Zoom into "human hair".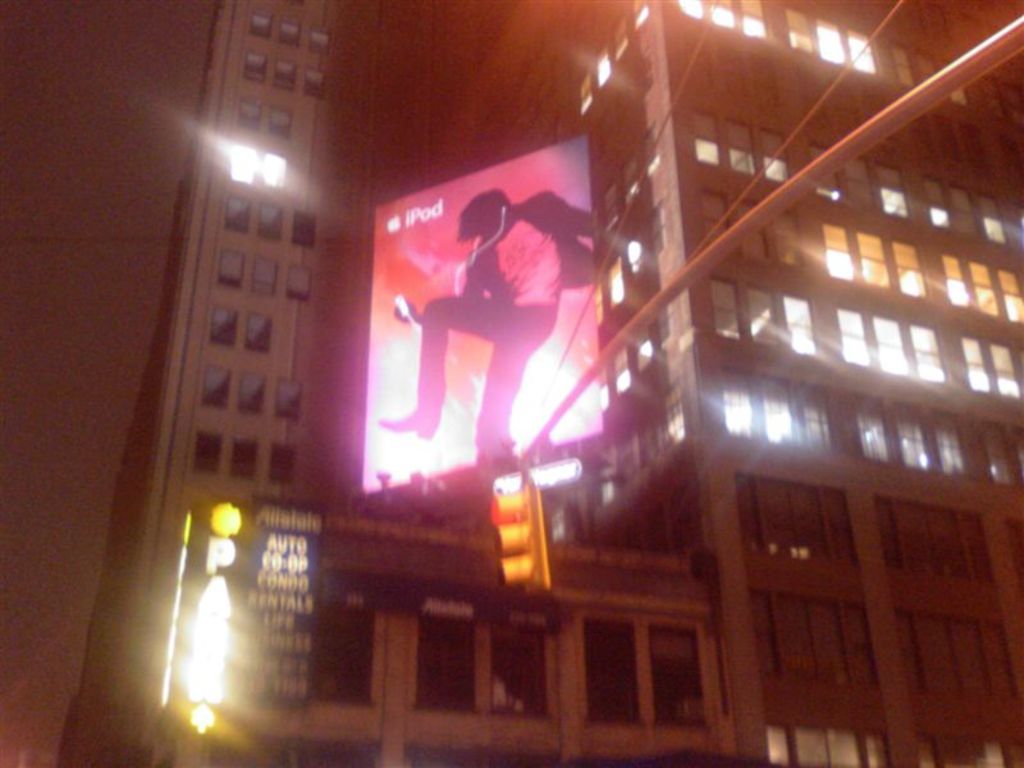
Zoom target: l=456, t=188, r=509, b=241.
